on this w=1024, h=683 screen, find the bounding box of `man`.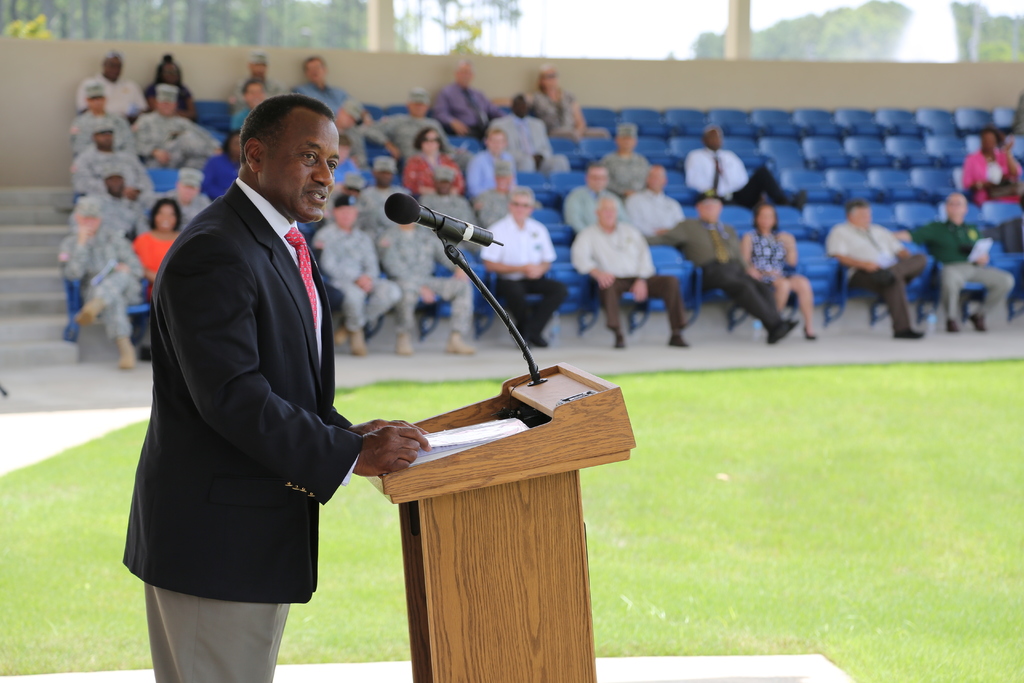
Bounding box: [477,183,567,353].
